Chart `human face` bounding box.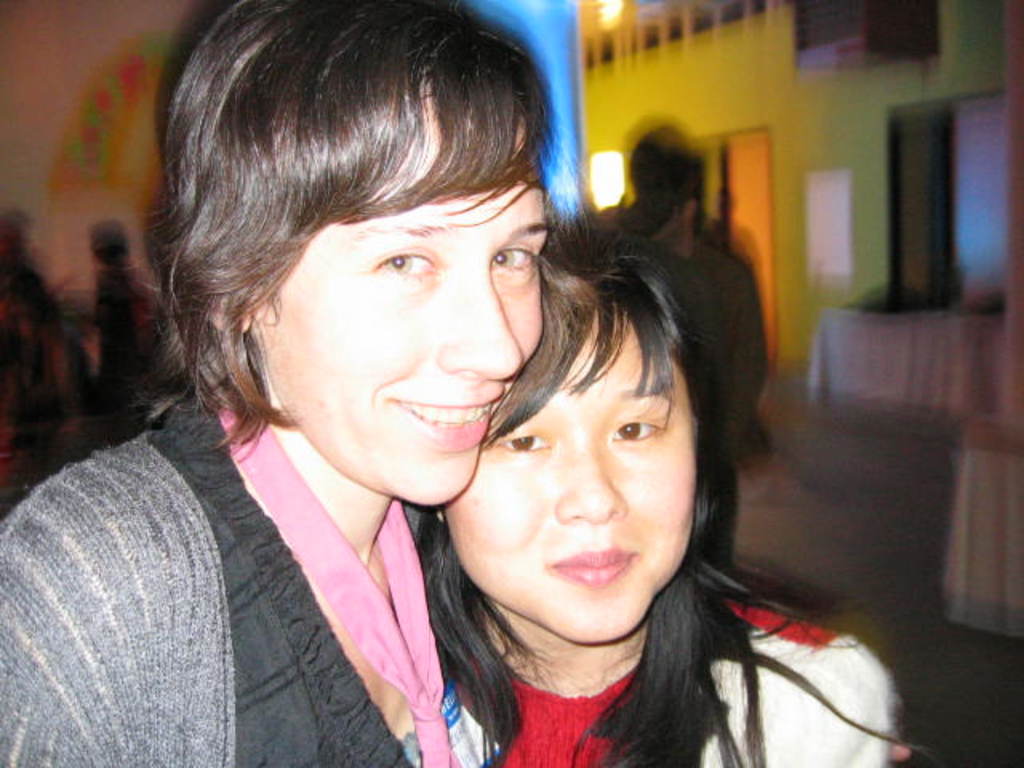
Charted: <box>264,112,554,504</box>.
